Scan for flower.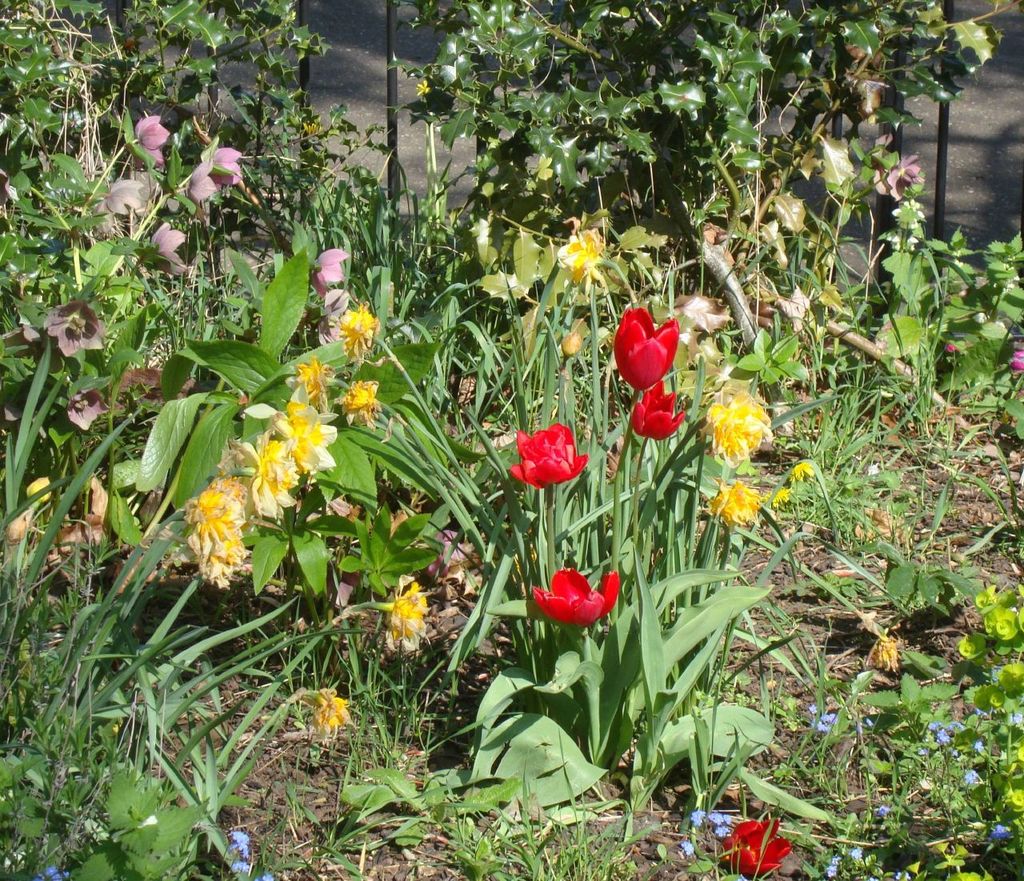
Scan result: box=[231, 854, 254, 874].
